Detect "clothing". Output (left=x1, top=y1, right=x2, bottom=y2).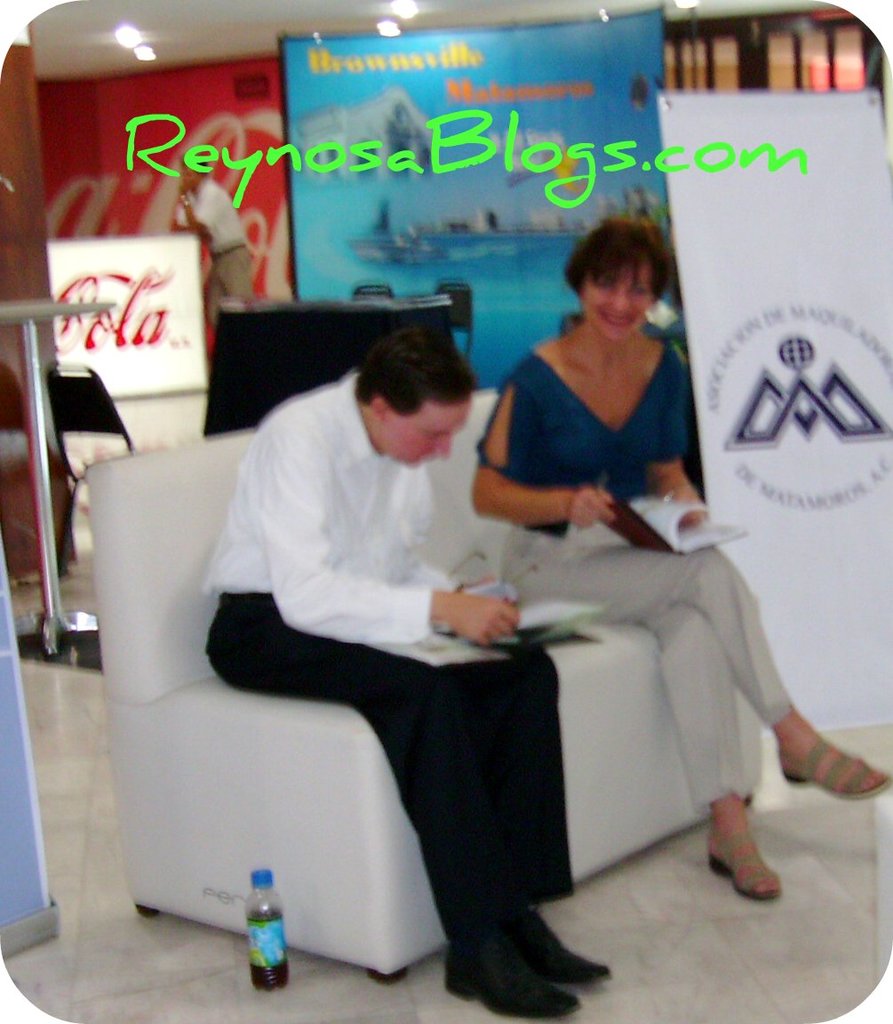
(left=474, top=342, right=786, bottom=809).
